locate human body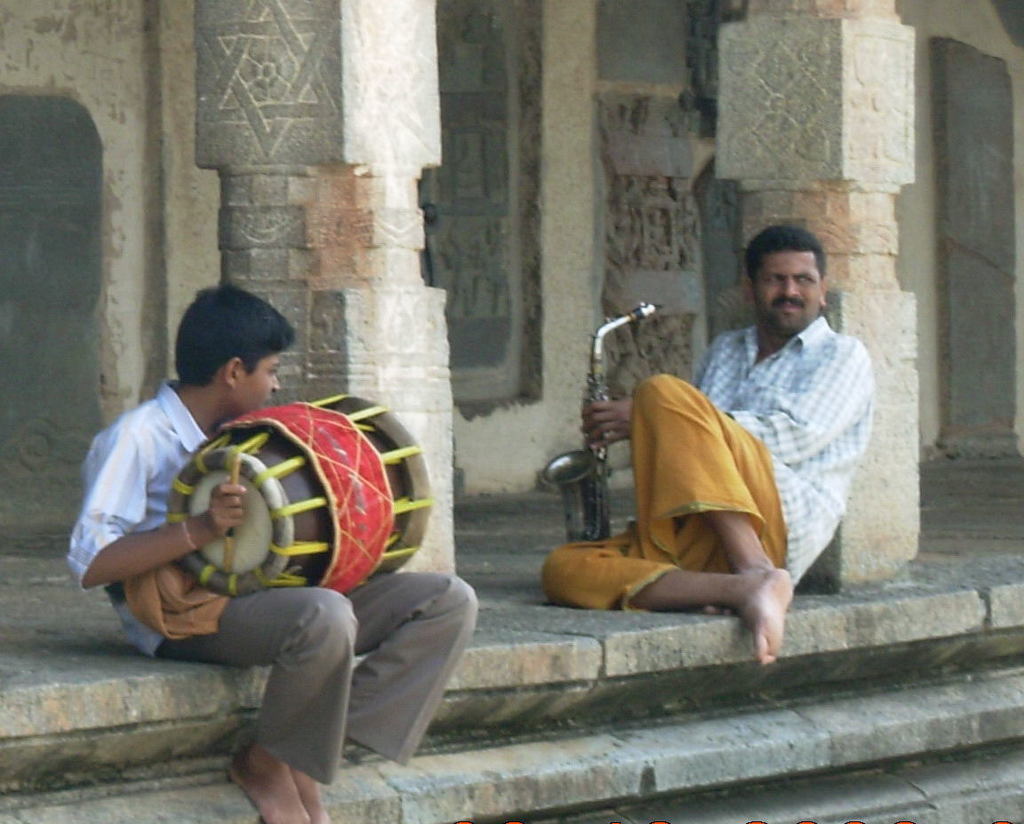
[67, 280, 486, 823]
